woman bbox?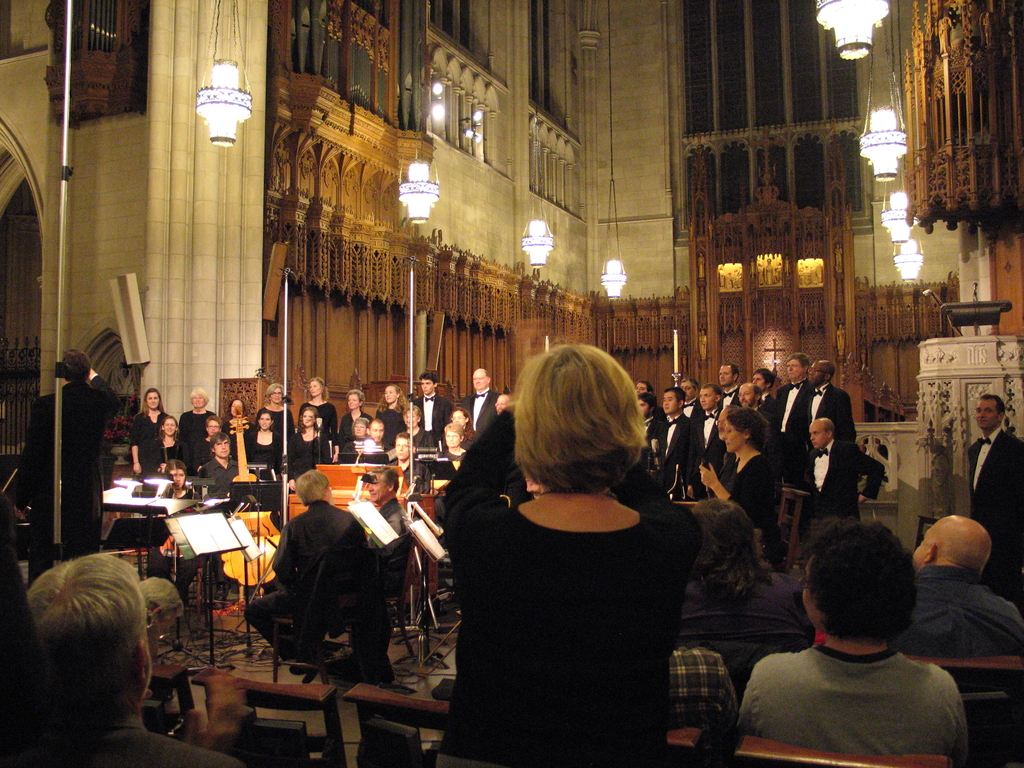
[179, 390, 227, 445]
